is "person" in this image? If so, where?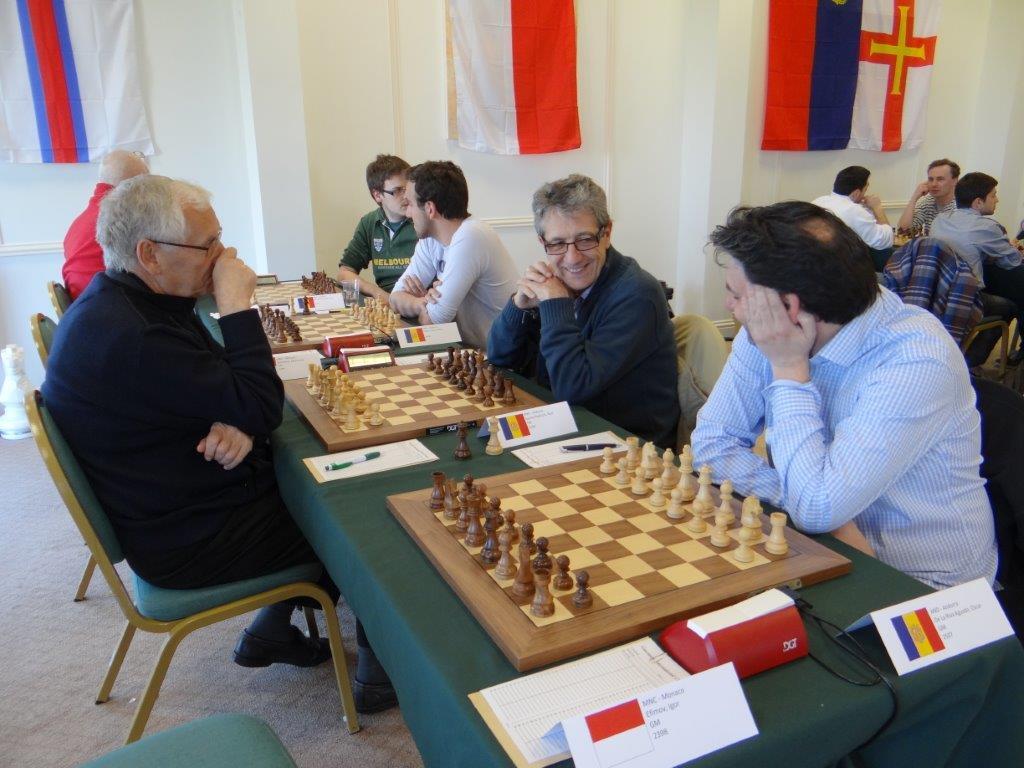
Yes, at box=[806, 162, 896, 275].
